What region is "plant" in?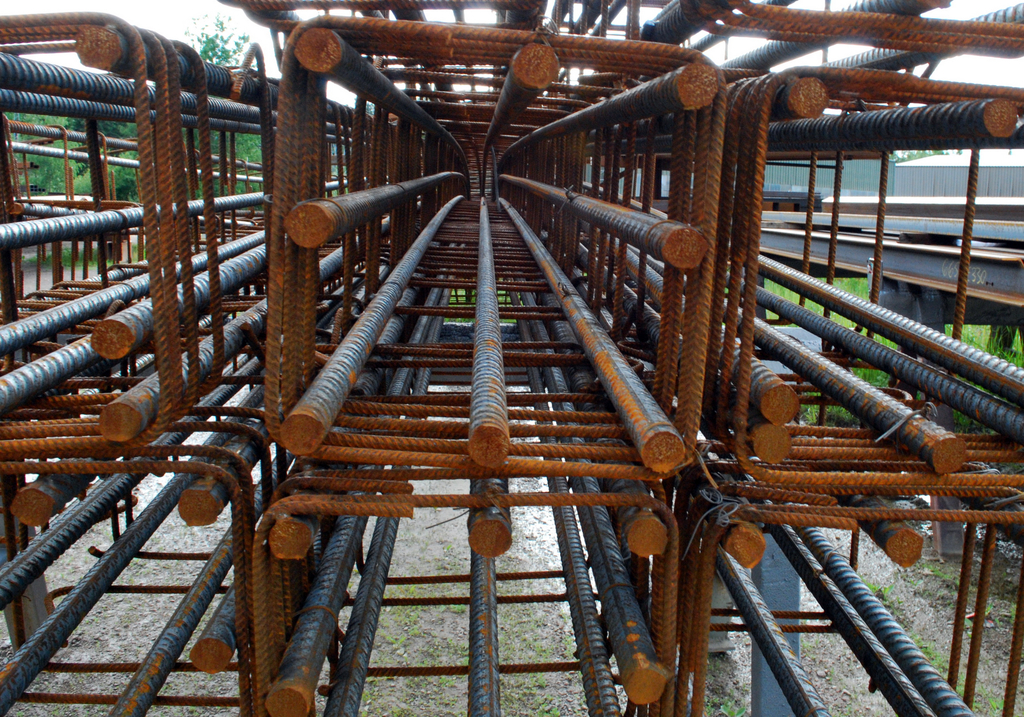
l=535, t=693, r=563, b=716.
